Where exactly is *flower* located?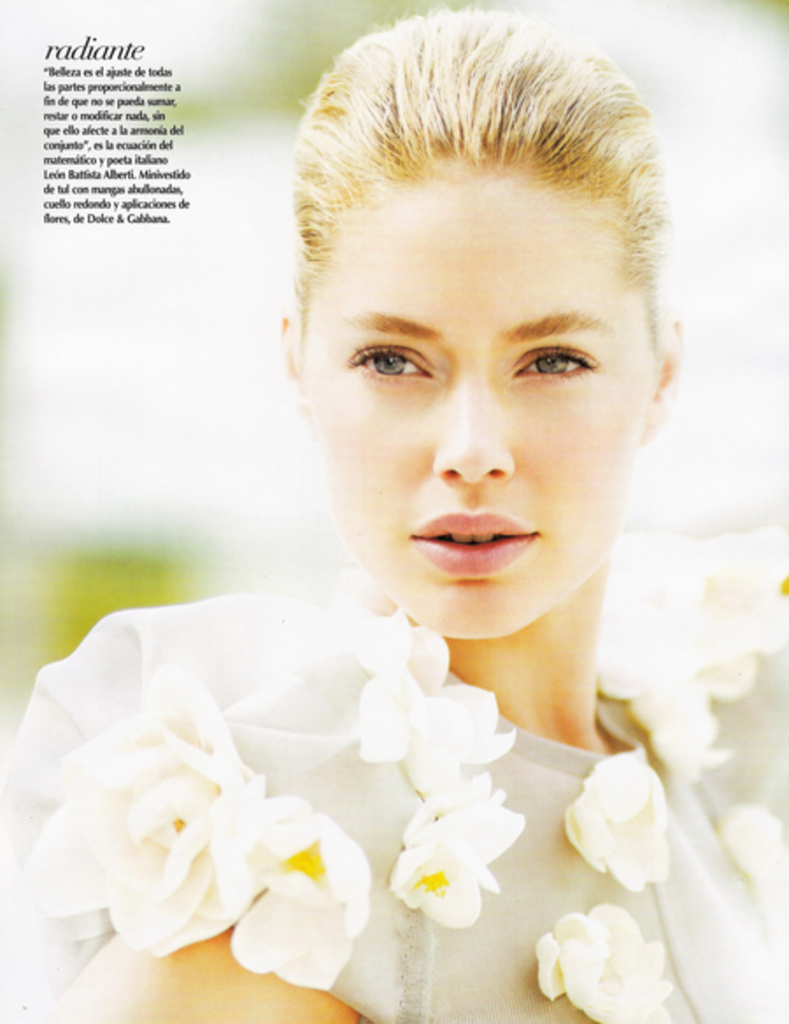
Its bounding box is box(566, 745, 672, 894).
